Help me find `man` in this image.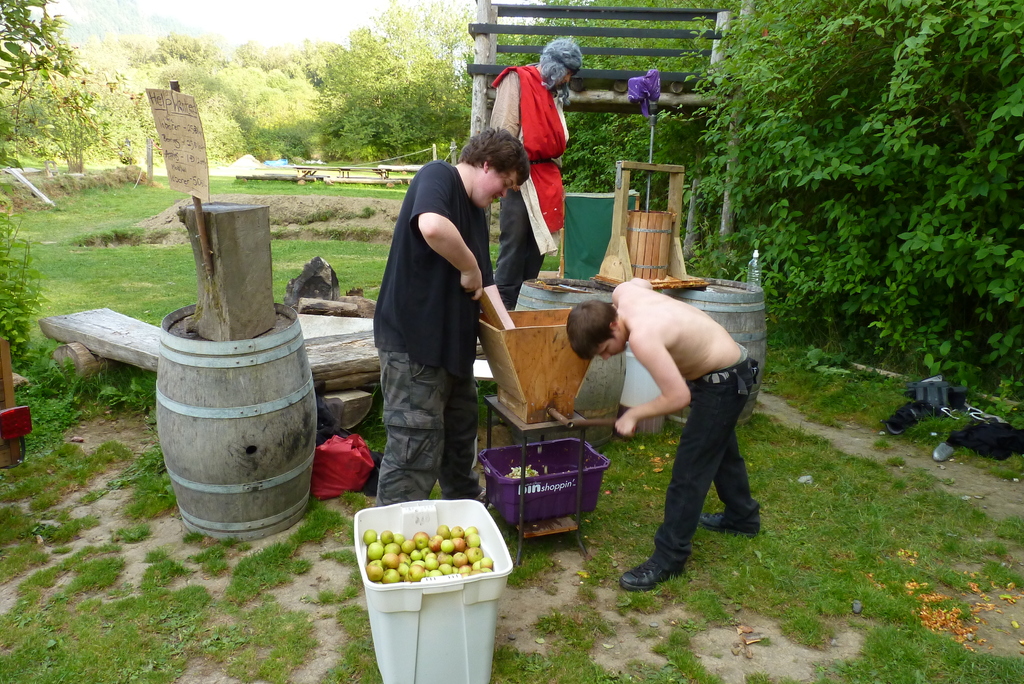
Found it: BBox(364, 120, 531, 512).
